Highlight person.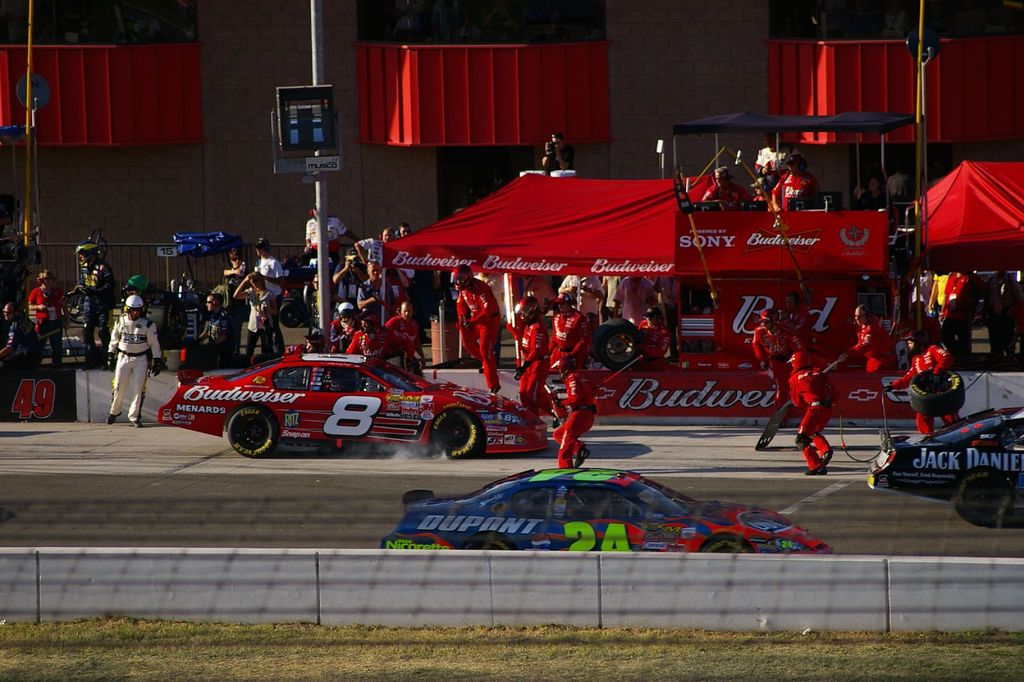
Highlighted region: Rect(654, 269, 680, 343).
